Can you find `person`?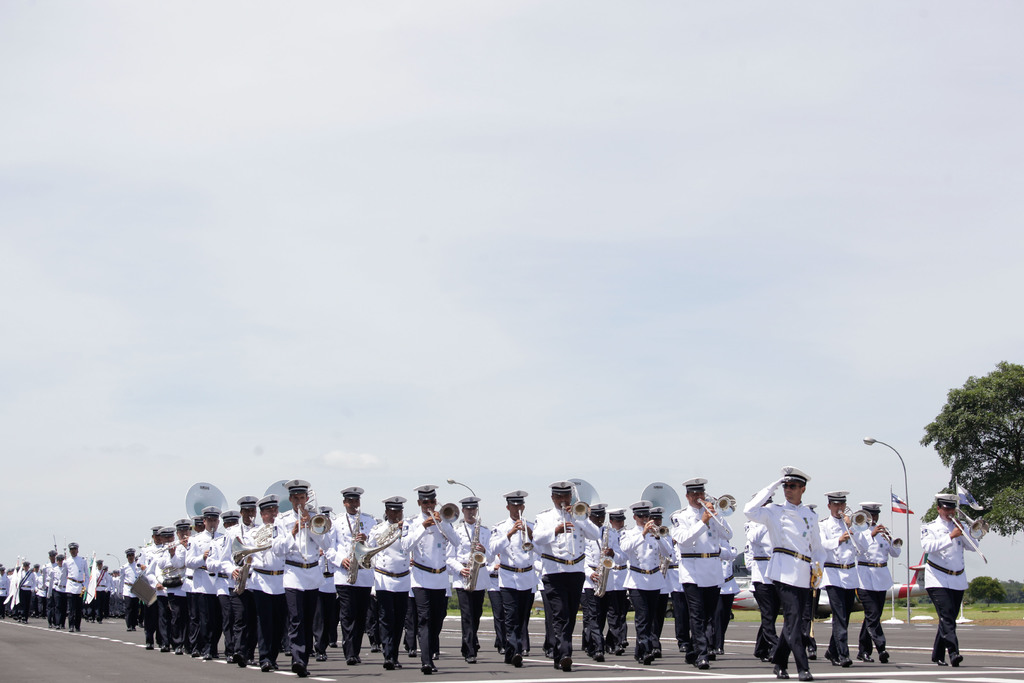
Yes, bounding box: (918,488,985,668).
